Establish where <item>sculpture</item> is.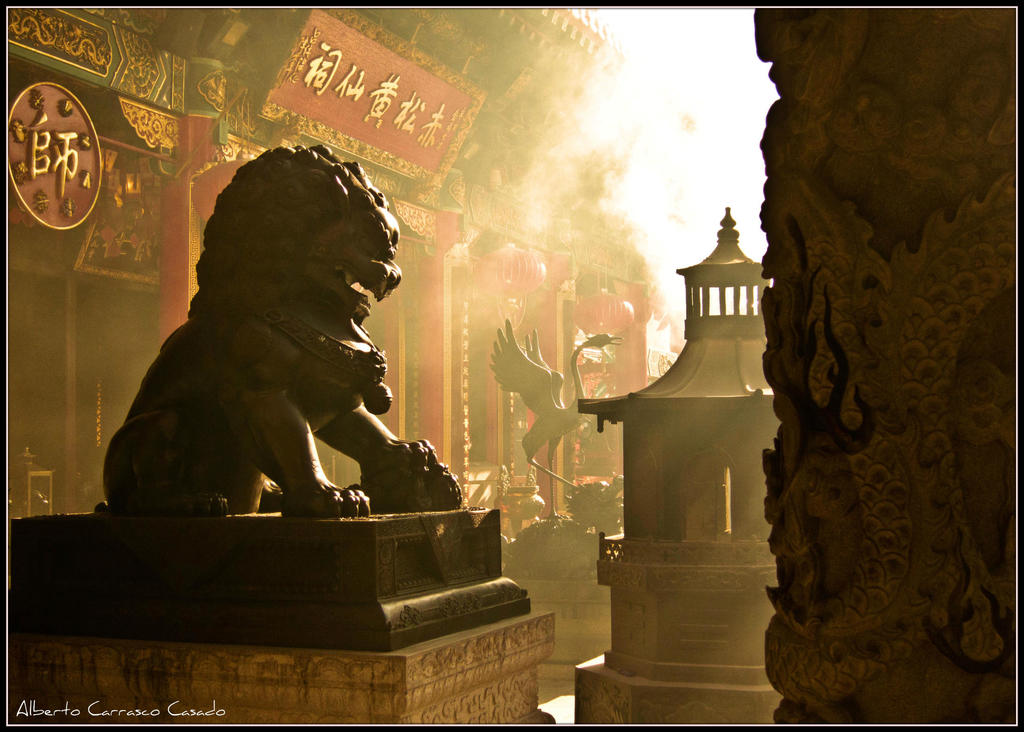
Established at <box>489,313,624,514</box>.
